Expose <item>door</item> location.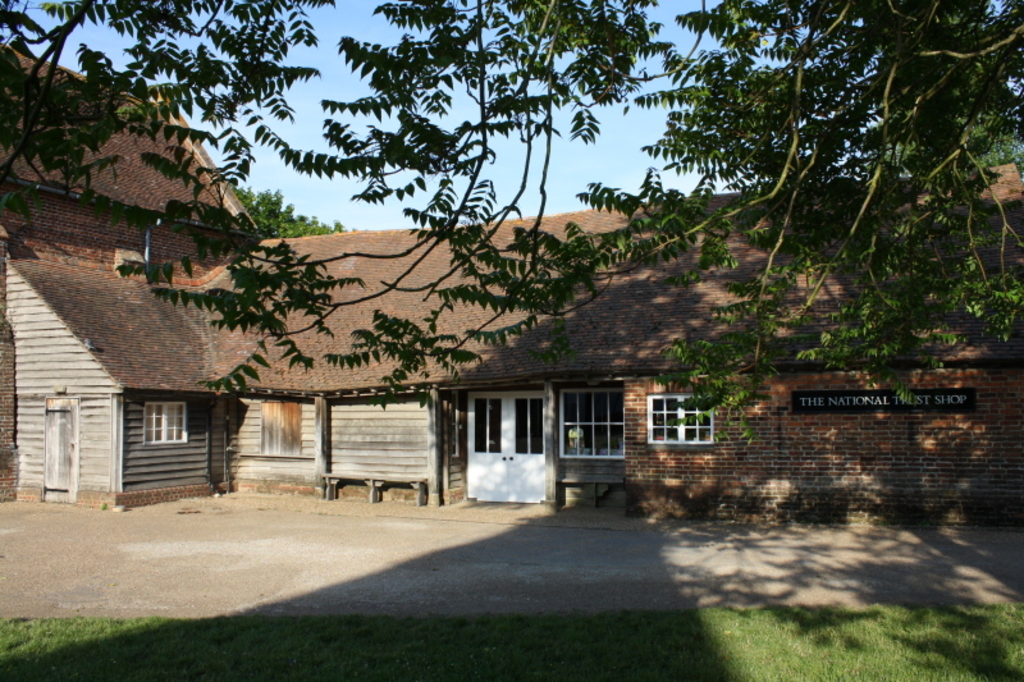
Exposed at l=503, t=389, r=548, b=500.
